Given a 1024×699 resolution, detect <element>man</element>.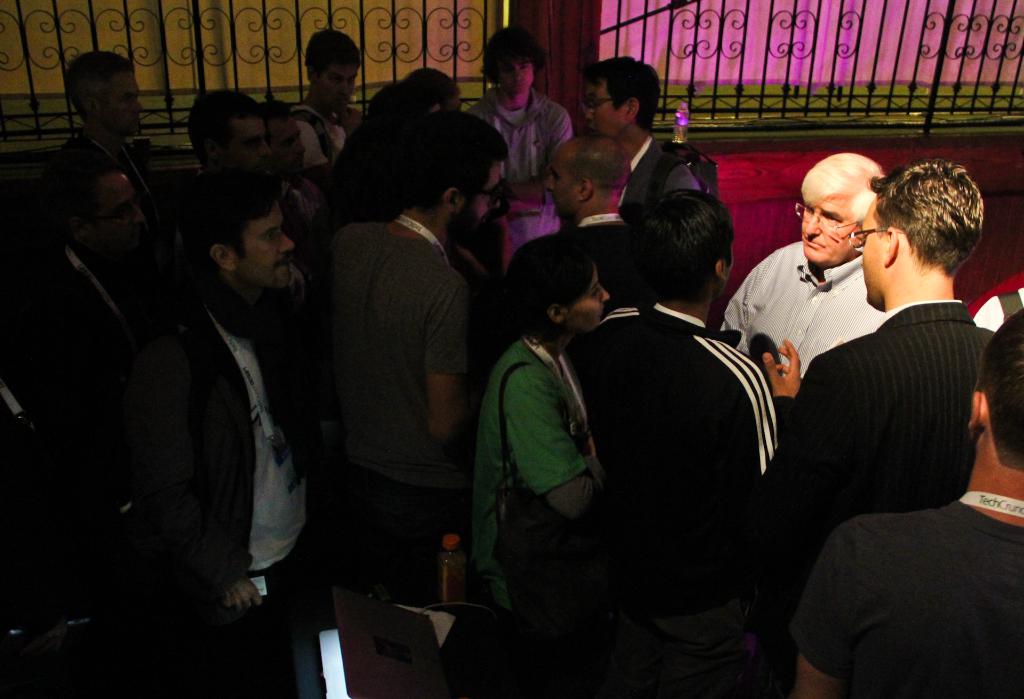
select_region(324, 108, 509, 607).
